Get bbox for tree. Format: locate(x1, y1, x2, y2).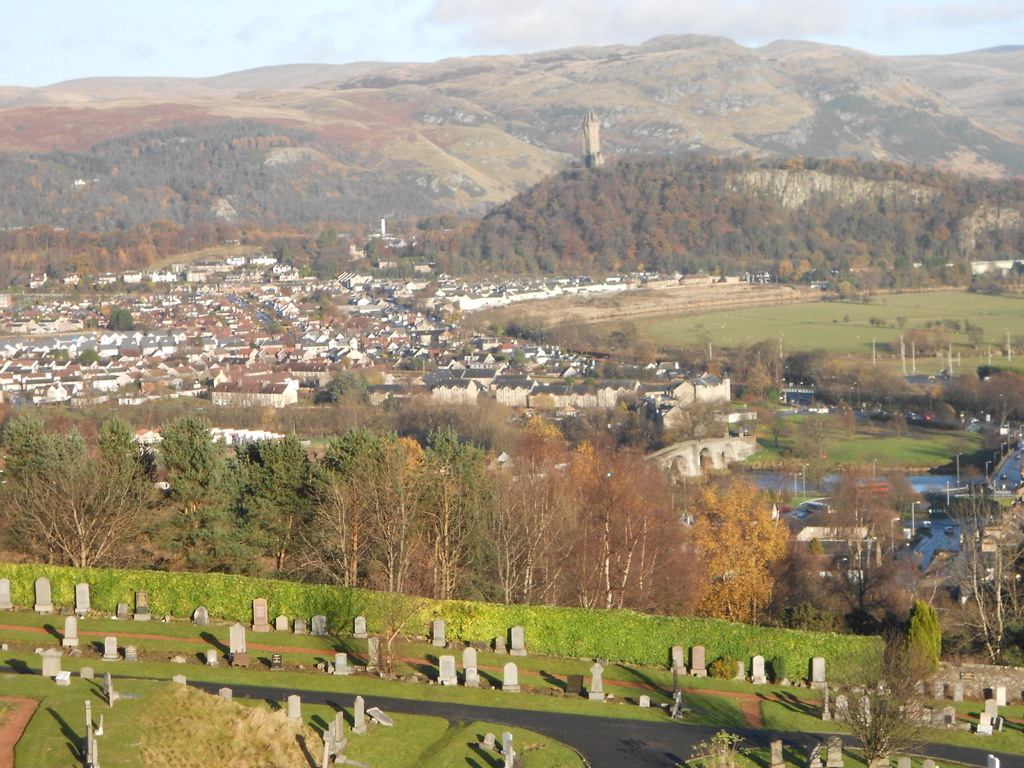
locate(594, 312, 652, 368).
